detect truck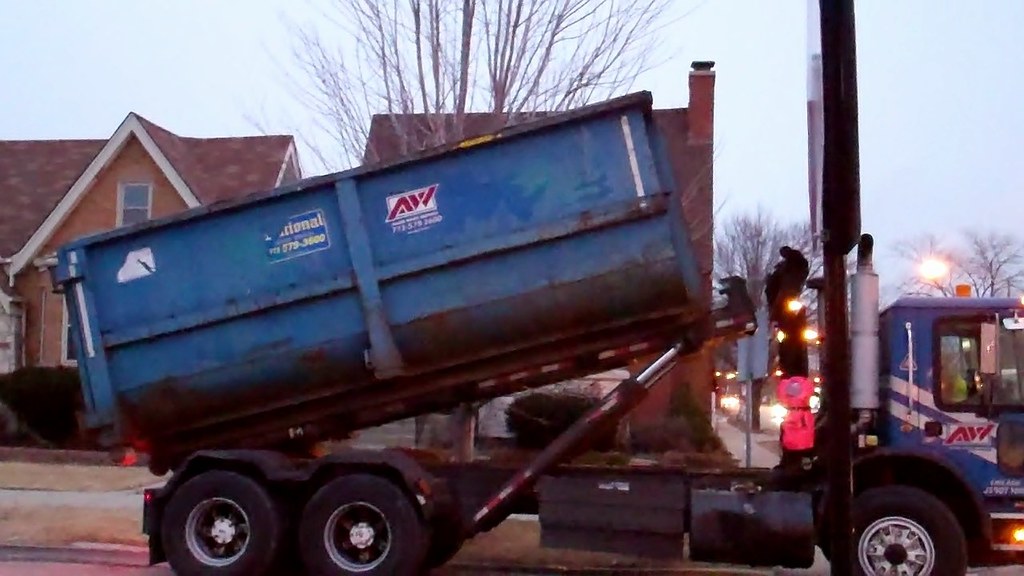
select_region(8, 92, 938, 575)
